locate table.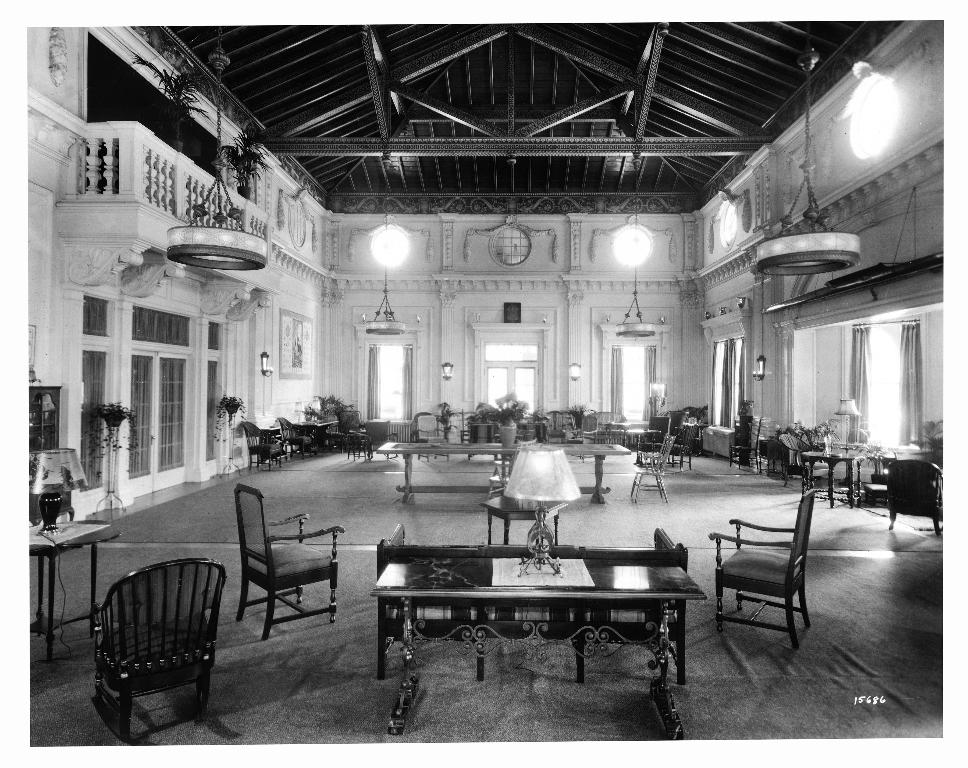
Bounding box: detection(795, 450, 865, 511).
